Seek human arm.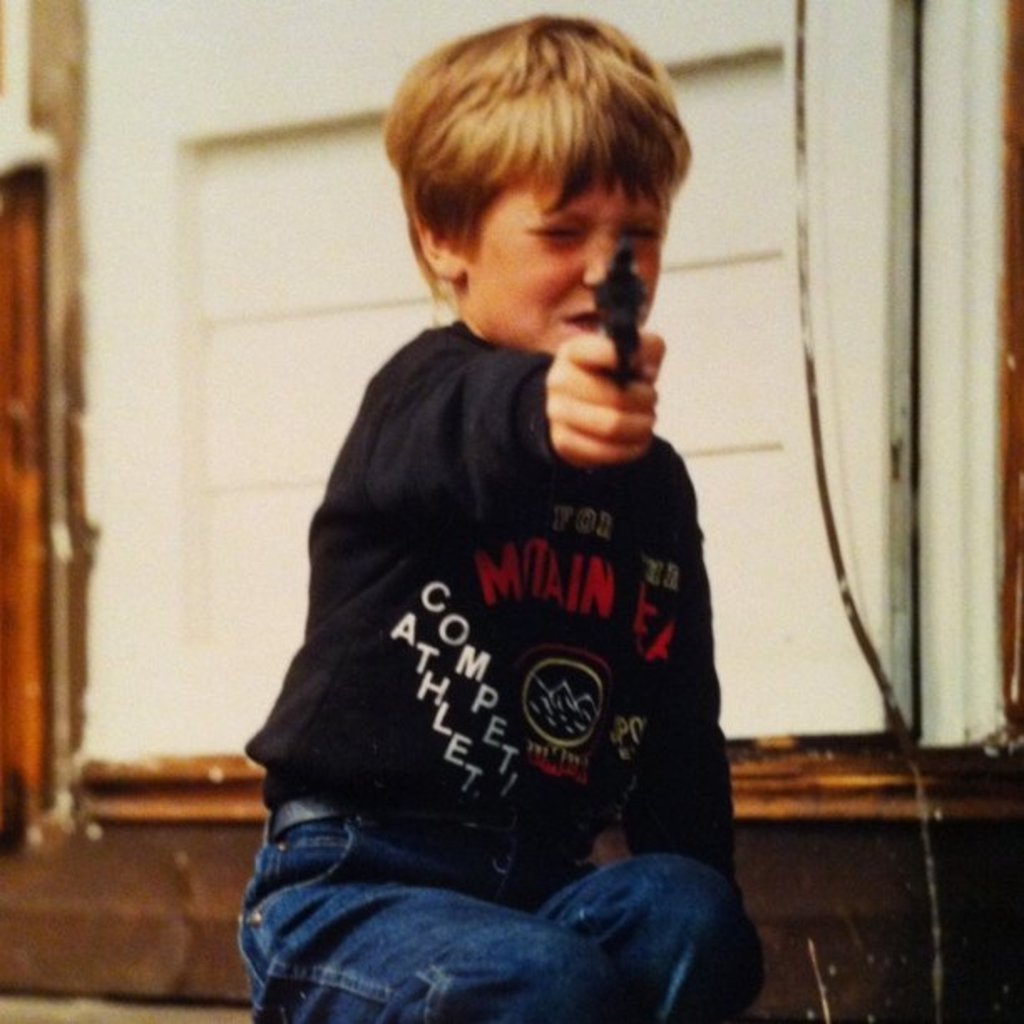
[x1=619, y1=559, x2=741, y2=900].
